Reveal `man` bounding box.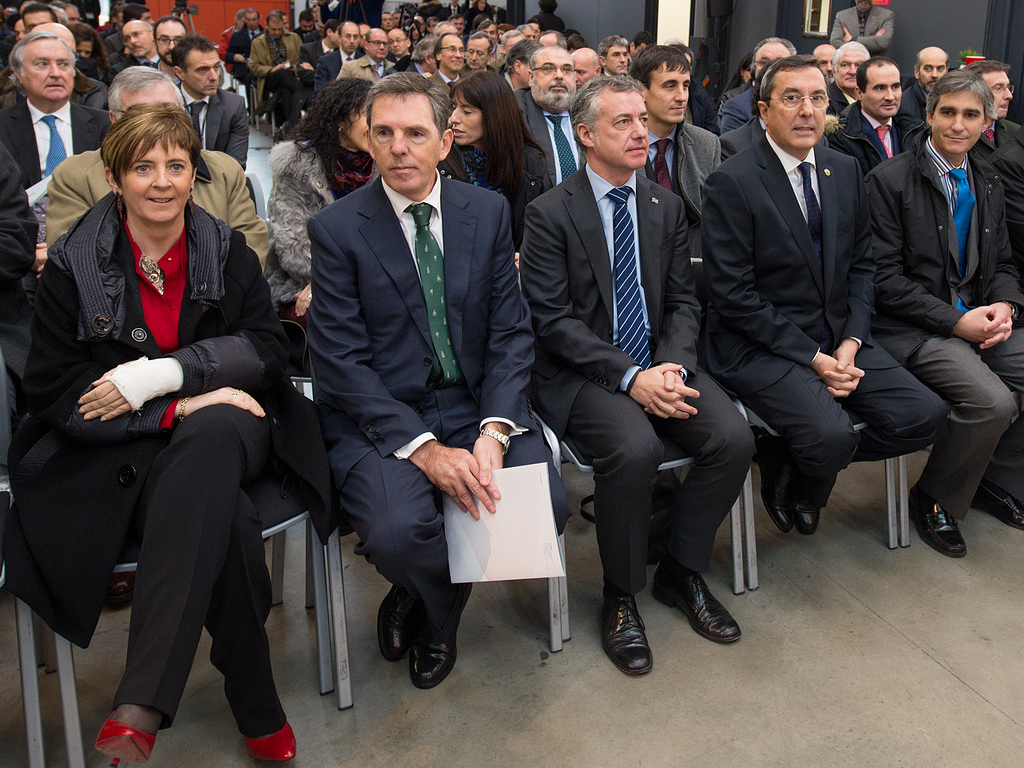
Revealed: box=[594, 35, 627, 87].
